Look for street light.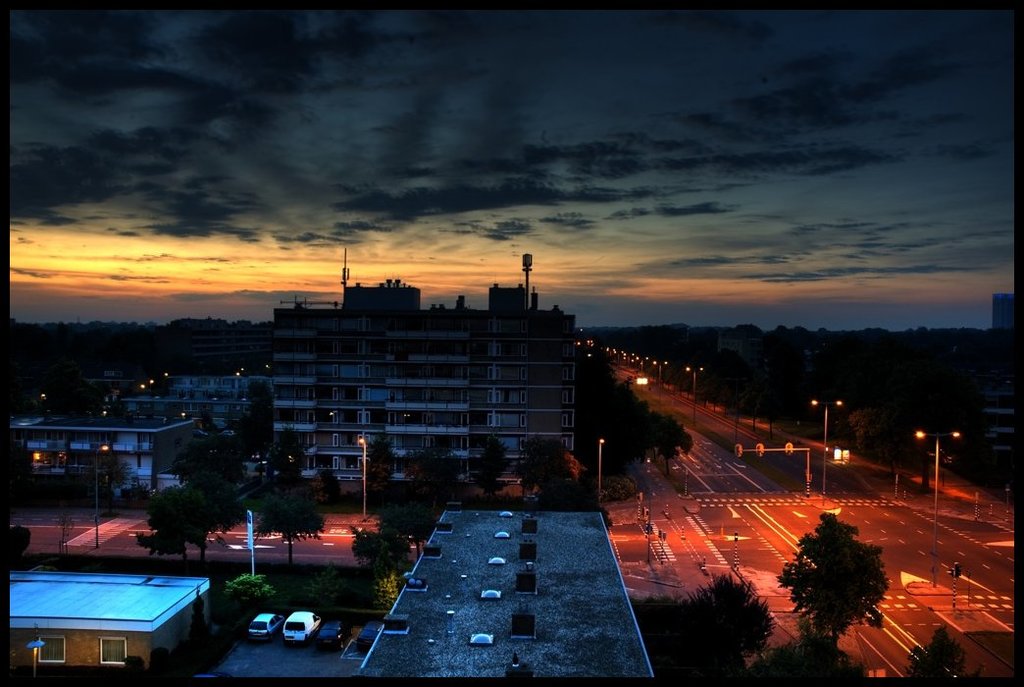
Found: 684:364:707:427.
